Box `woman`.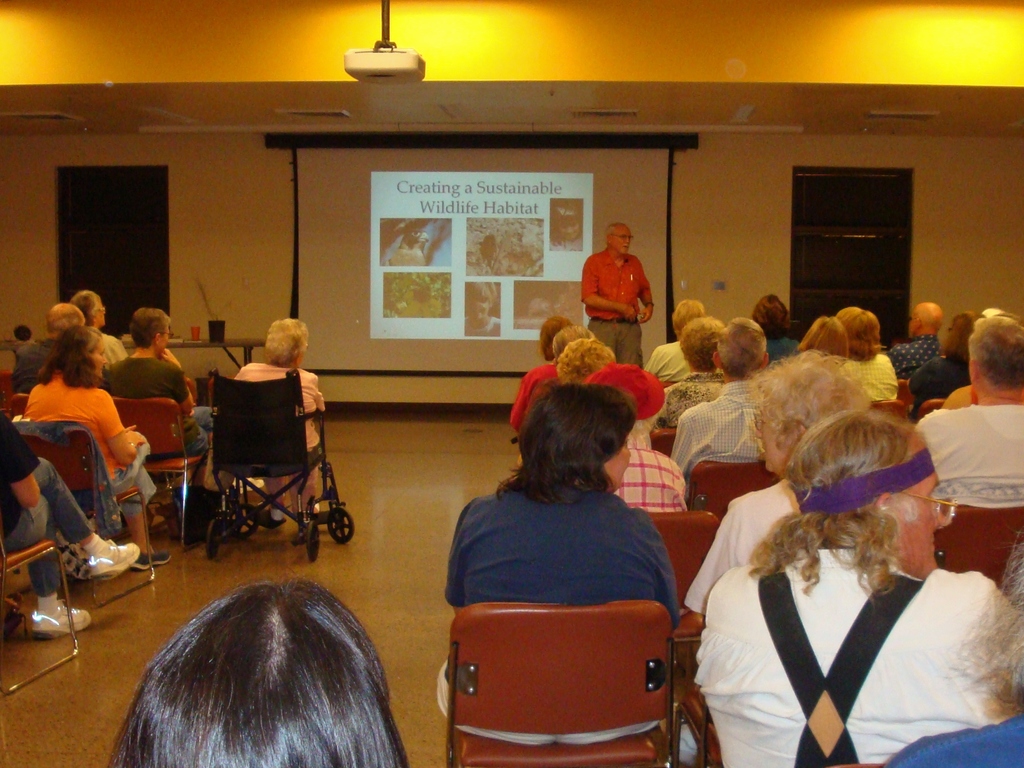
box=[22, 328, 170, 564].
